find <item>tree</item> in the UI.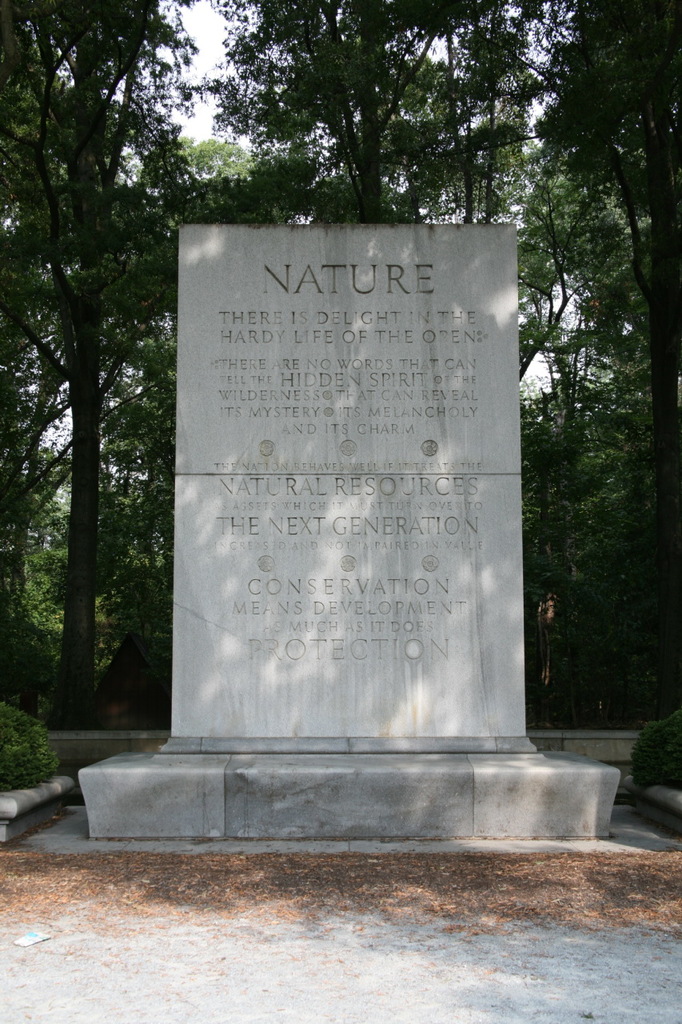
UI element at select_region(0, 0, 681, 735).
